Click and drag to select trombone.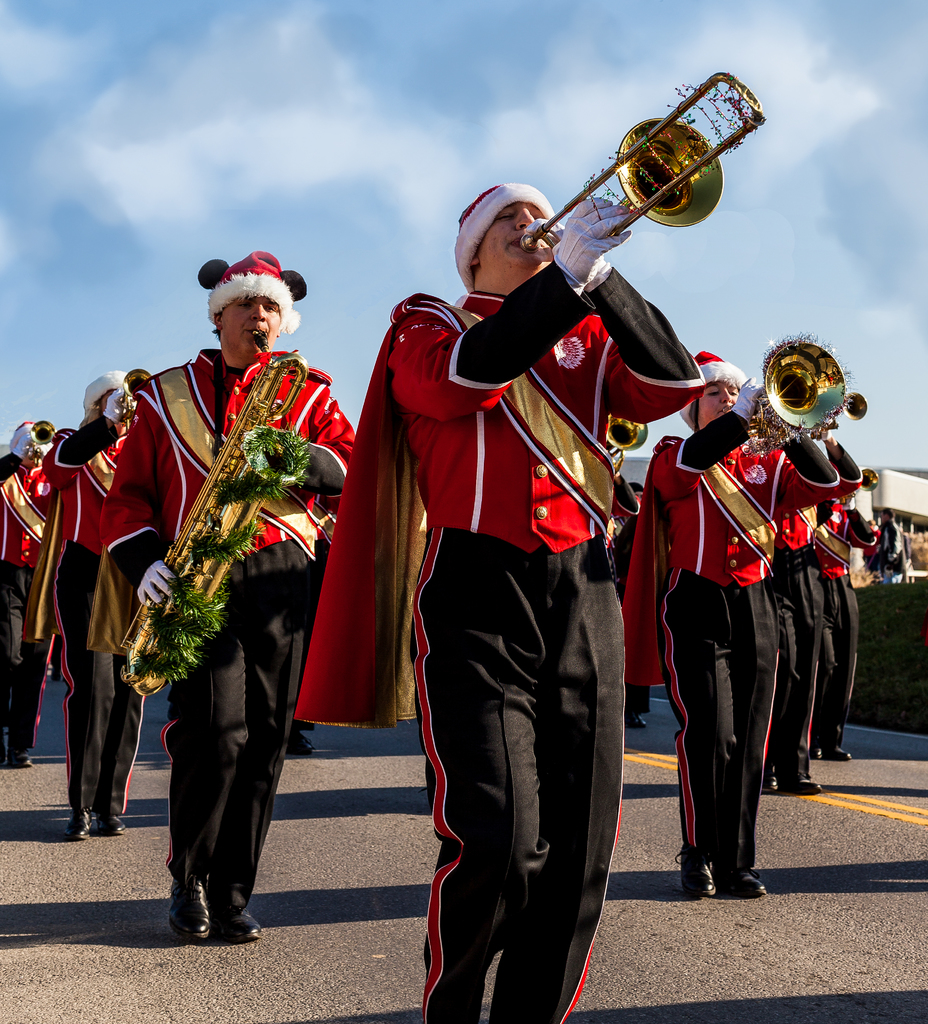
Selection: locate(519, 68, 766, 254).
